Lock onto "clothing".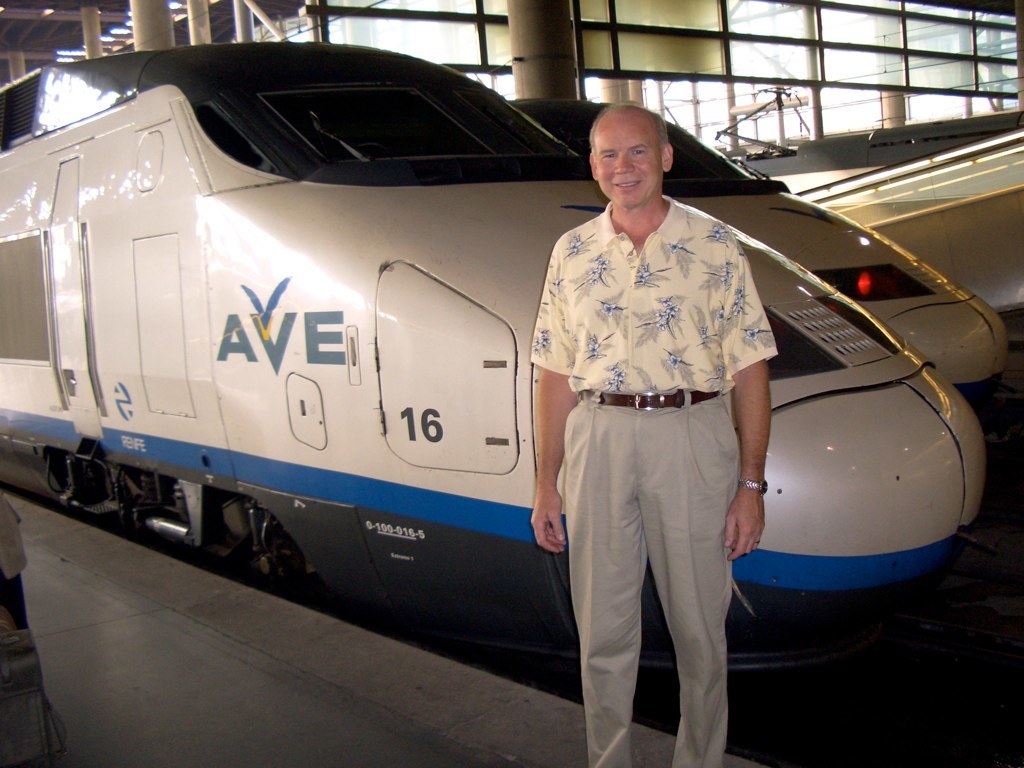
Locked: bbox(540, 136, 776, 744).
